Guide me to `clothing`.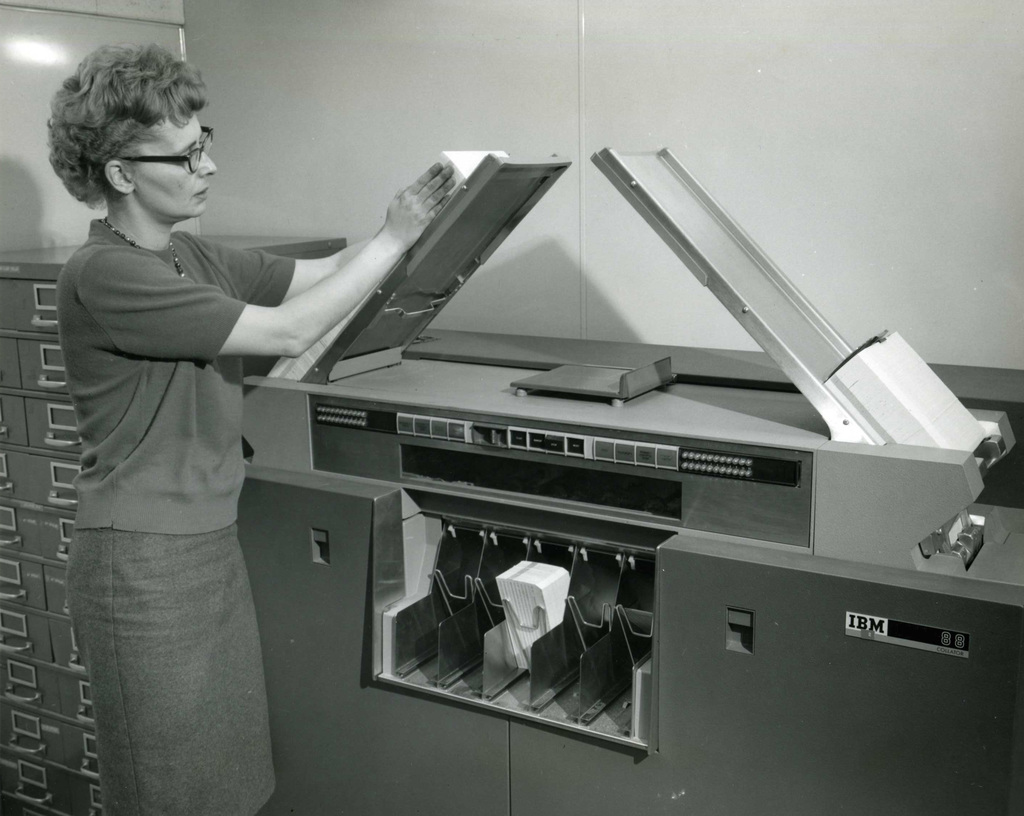
Guidance: (40,91,310,781).
